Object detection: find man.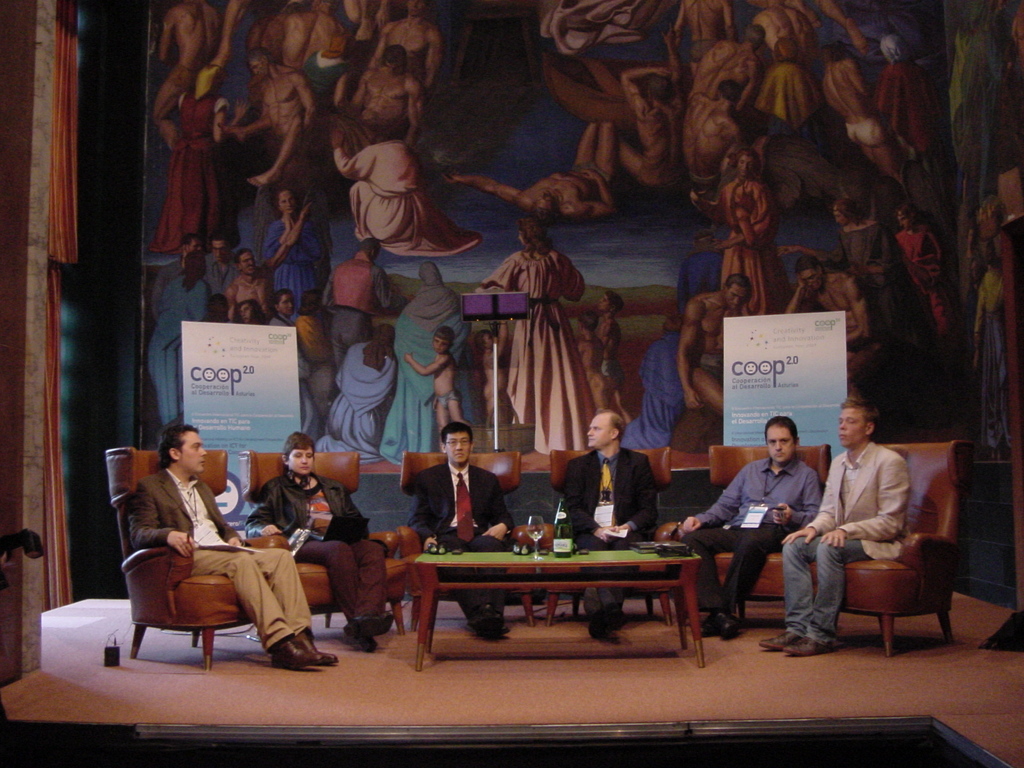
{"left": 615, "top": 24, "right": 686, "bottom": 195}.
